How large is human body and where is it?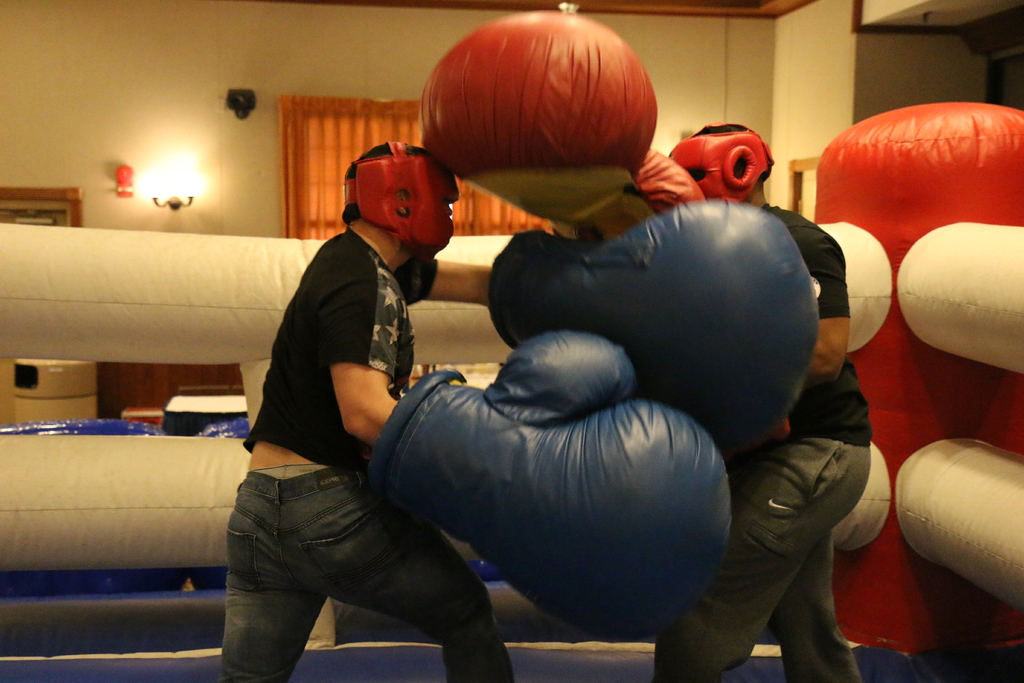
Bounding box: crop(216, 160, 492, 677).
